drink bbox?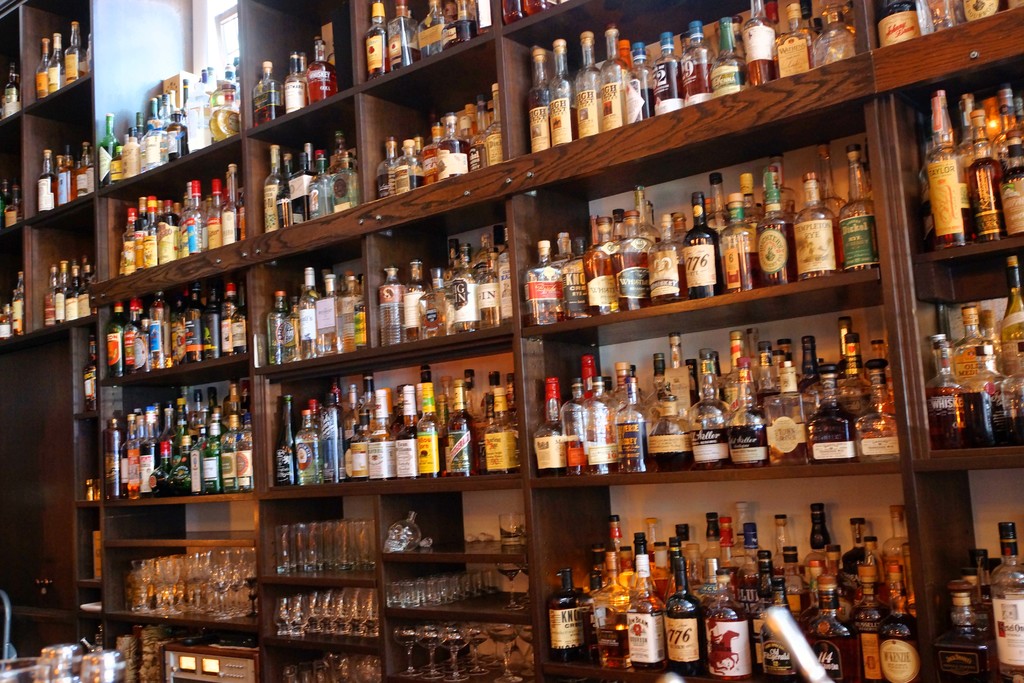
(left=806, top=403, right=855, bottom=461)
